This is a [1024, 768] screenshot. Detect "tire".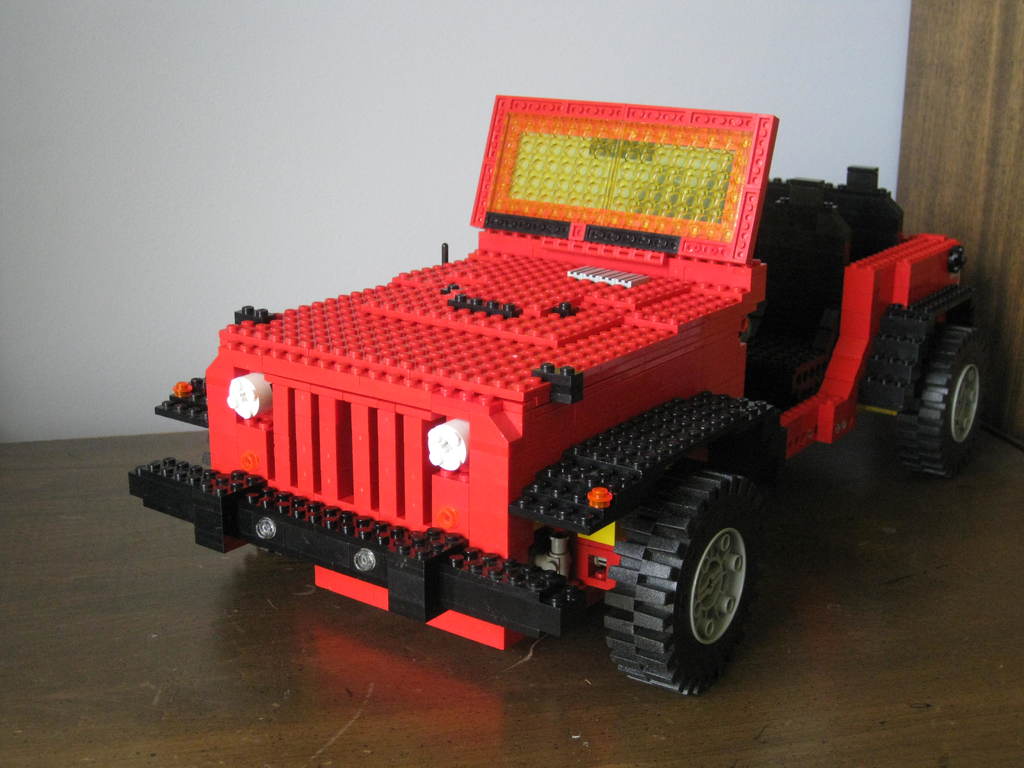
Rect(892, 327, 992, 482).
